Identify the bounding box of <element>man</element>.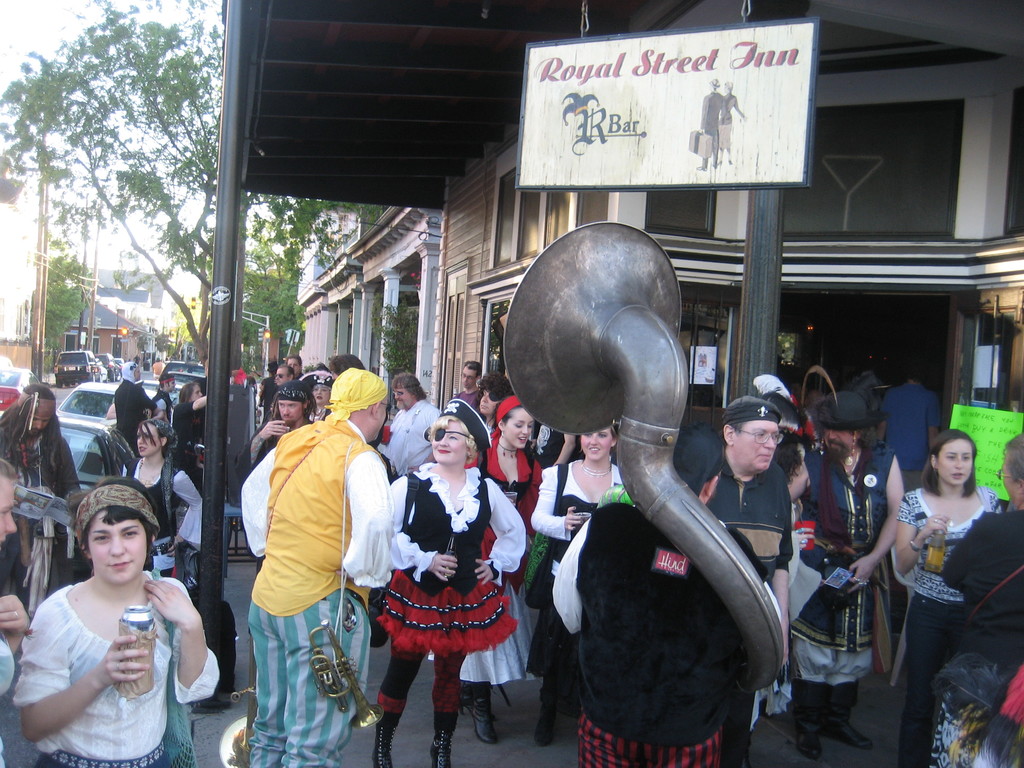
236:377:316:474.
